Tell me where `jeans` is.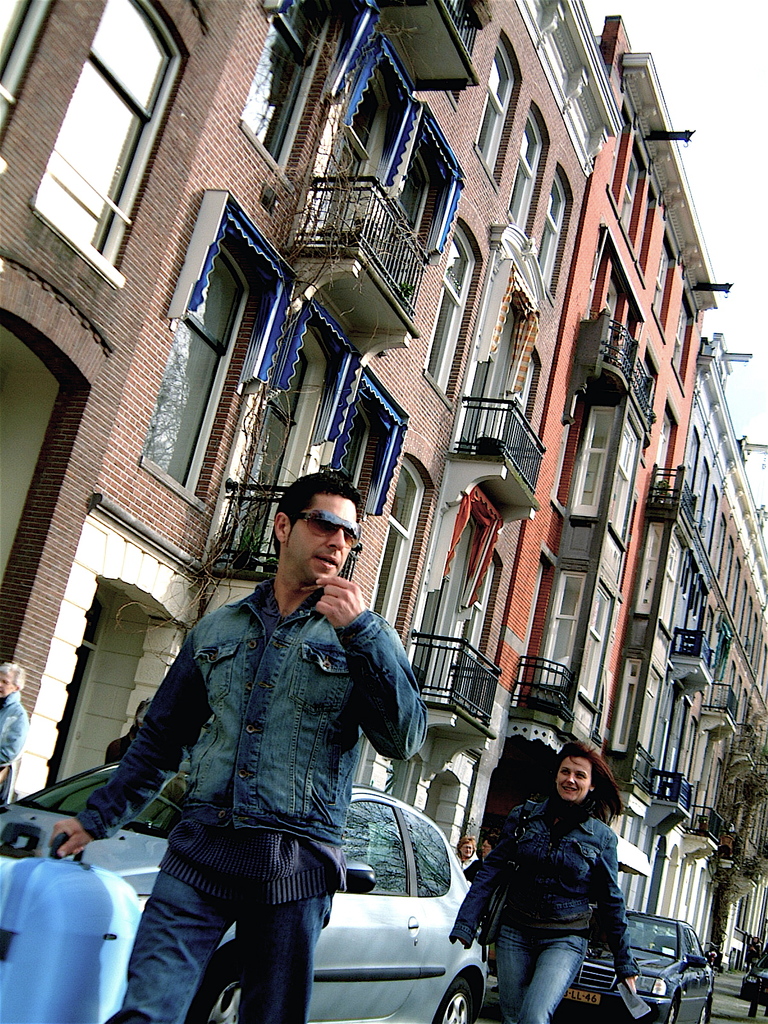
`jeans` is at [x1=488, y1=927, x2=595, y2=1023].
